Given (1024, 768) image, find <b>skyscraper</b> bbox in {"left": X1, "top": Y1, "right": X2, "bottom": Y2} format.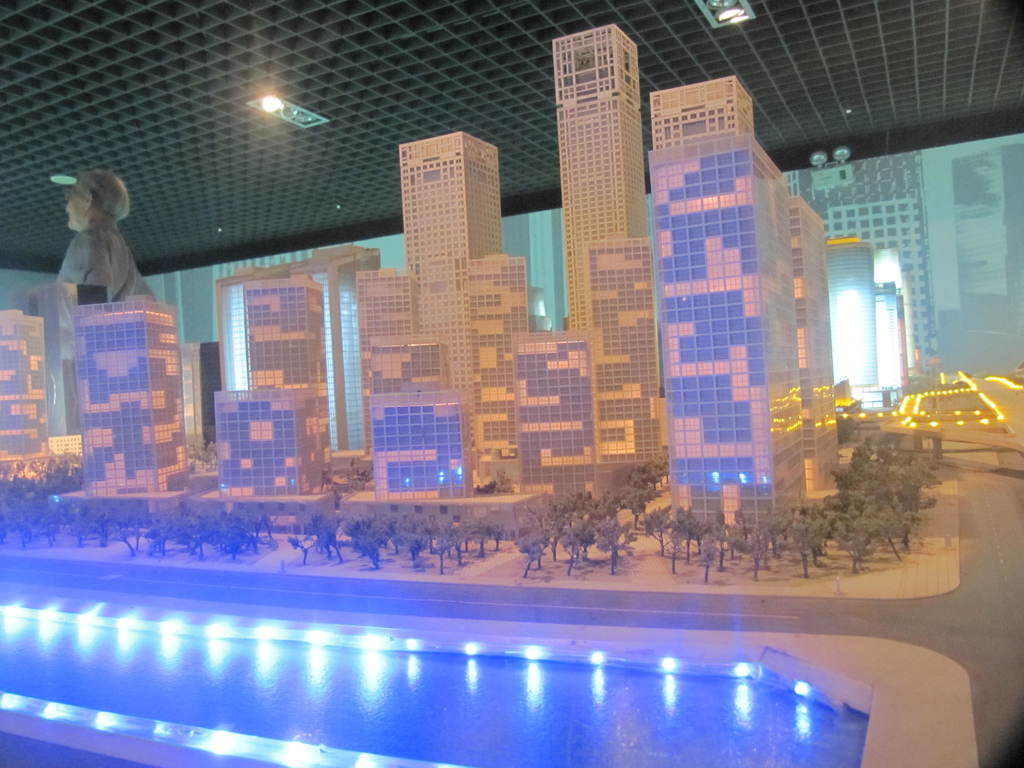
{"left": 217, "top": 281, "right": 326, "bottom": 450}.
